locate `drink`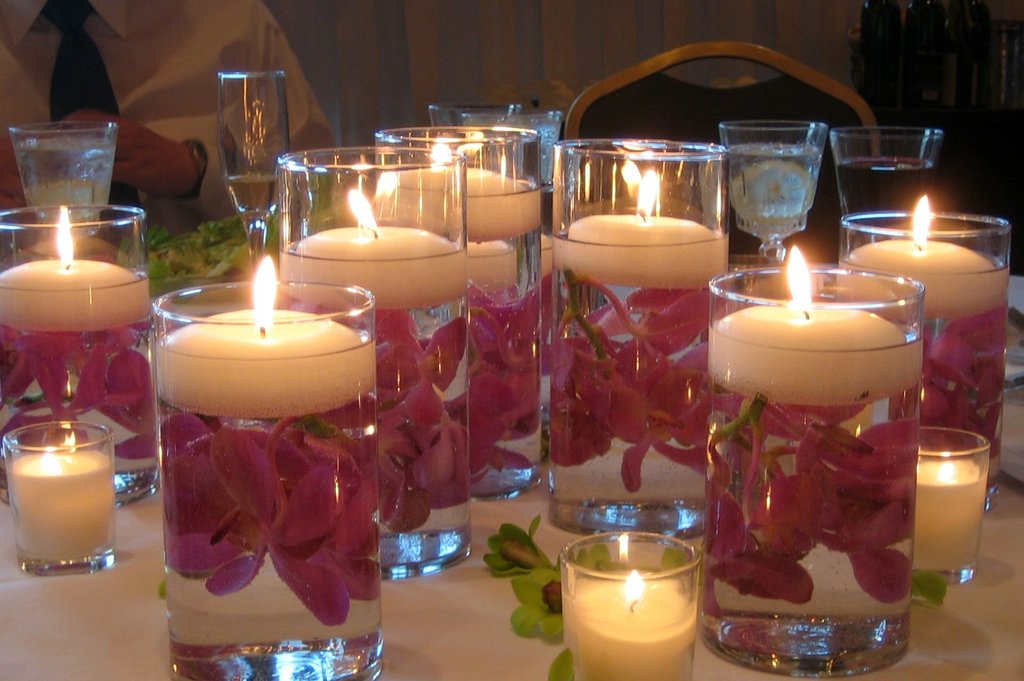
crop(152, 314, 380, 649)
